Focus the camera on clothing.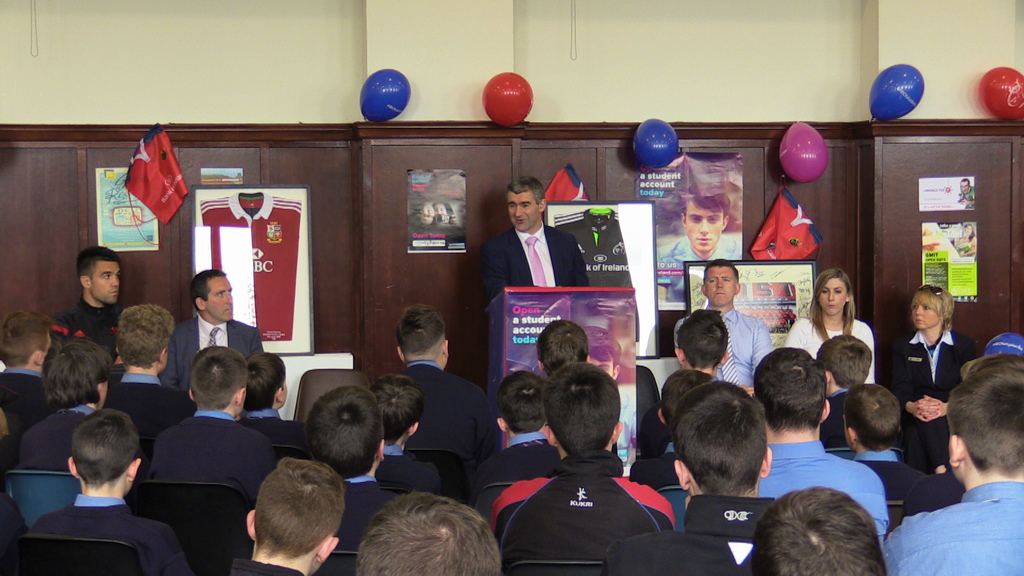
Focus region: 887:454:1023:575.
